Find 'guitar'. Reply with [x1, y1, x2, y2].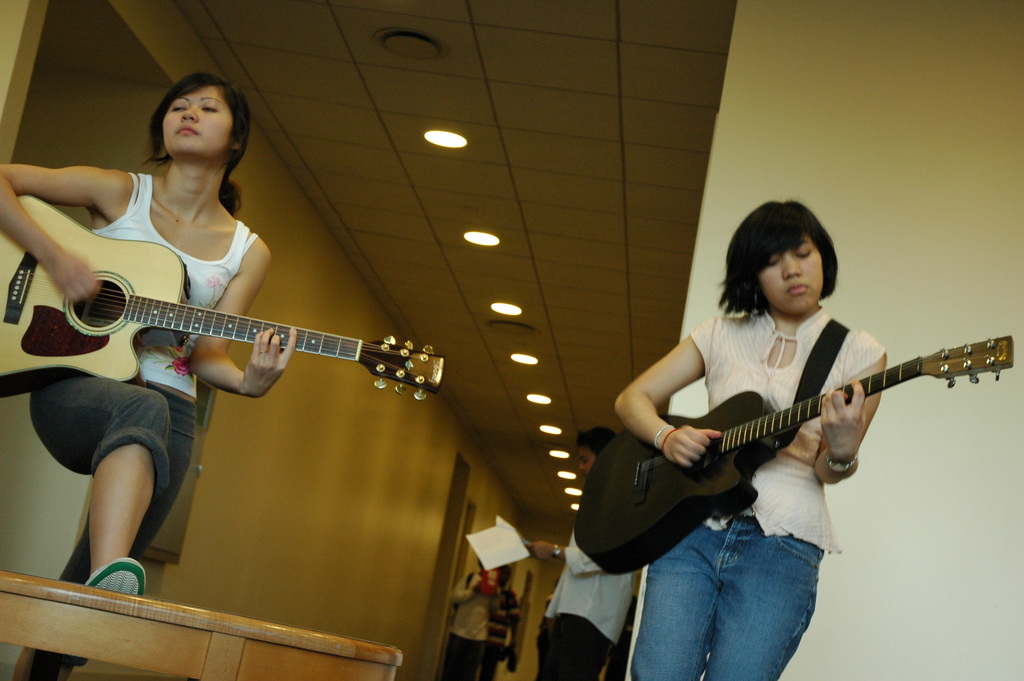
[0, 189, 445, 397].
